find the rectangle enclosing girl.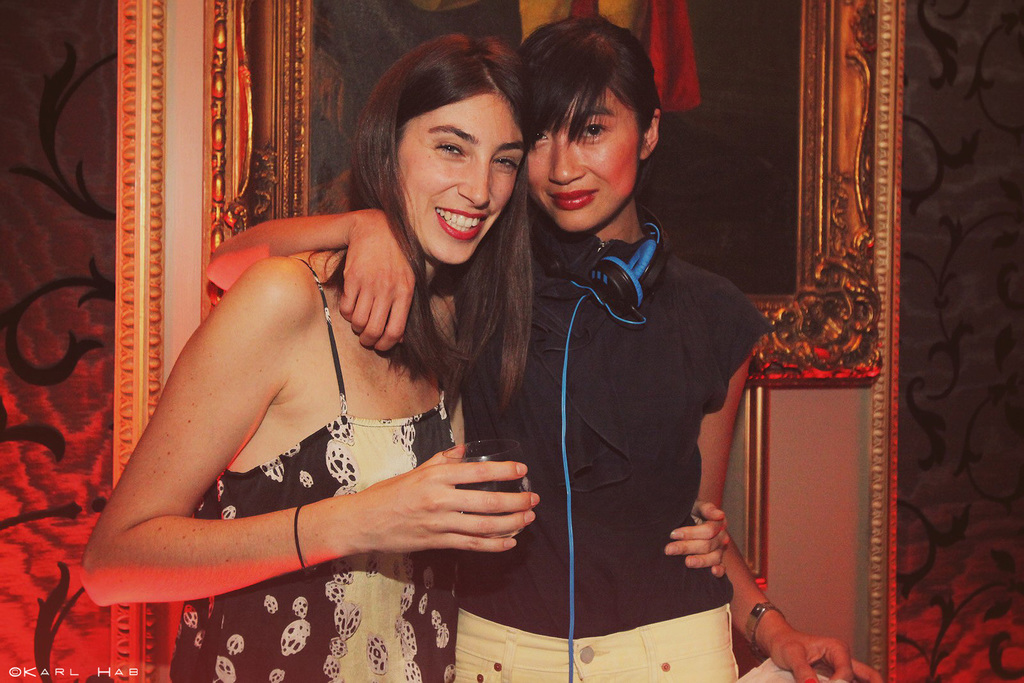
{"x1": 79, "y1": 29, "x2": 724, "y2": 682}.
